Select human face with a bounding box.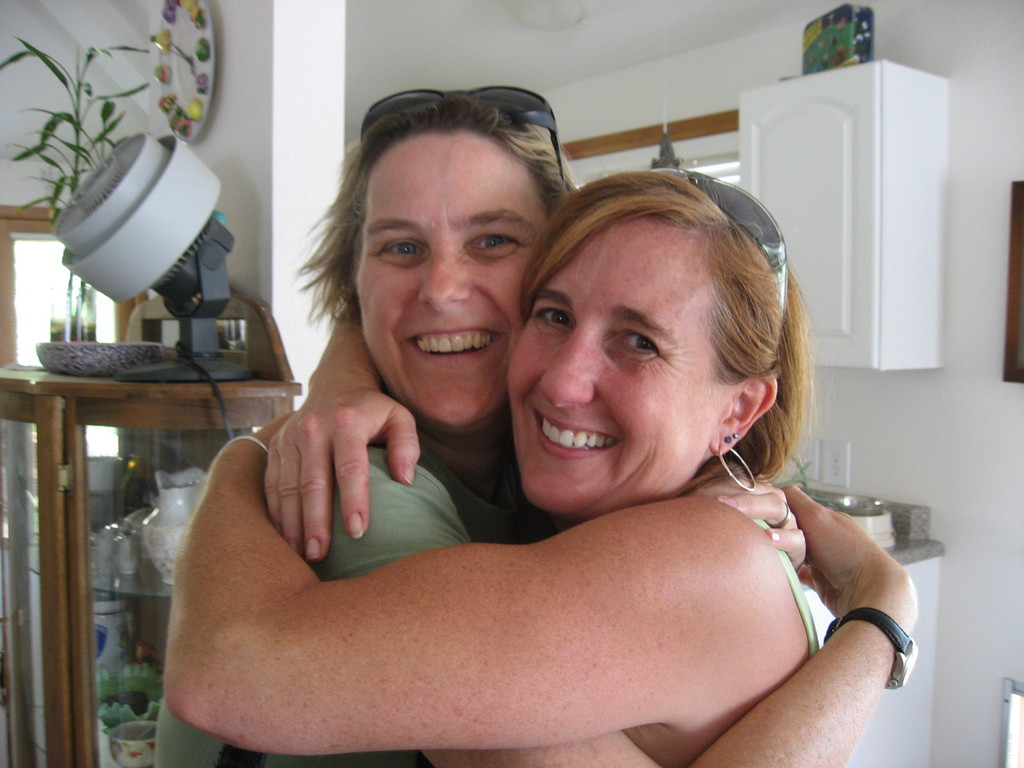
rect(356, 125, 548, 433).
